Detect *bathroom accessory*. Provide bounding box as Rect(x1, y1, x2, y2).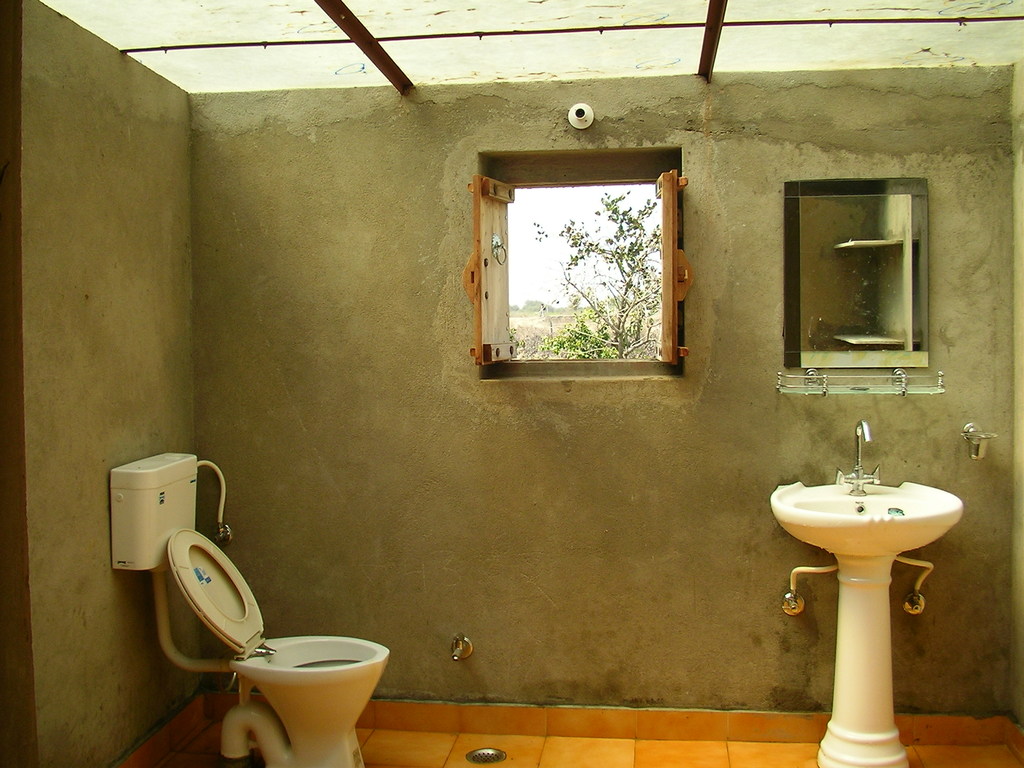
Rect(171, 534, 390, 767).
